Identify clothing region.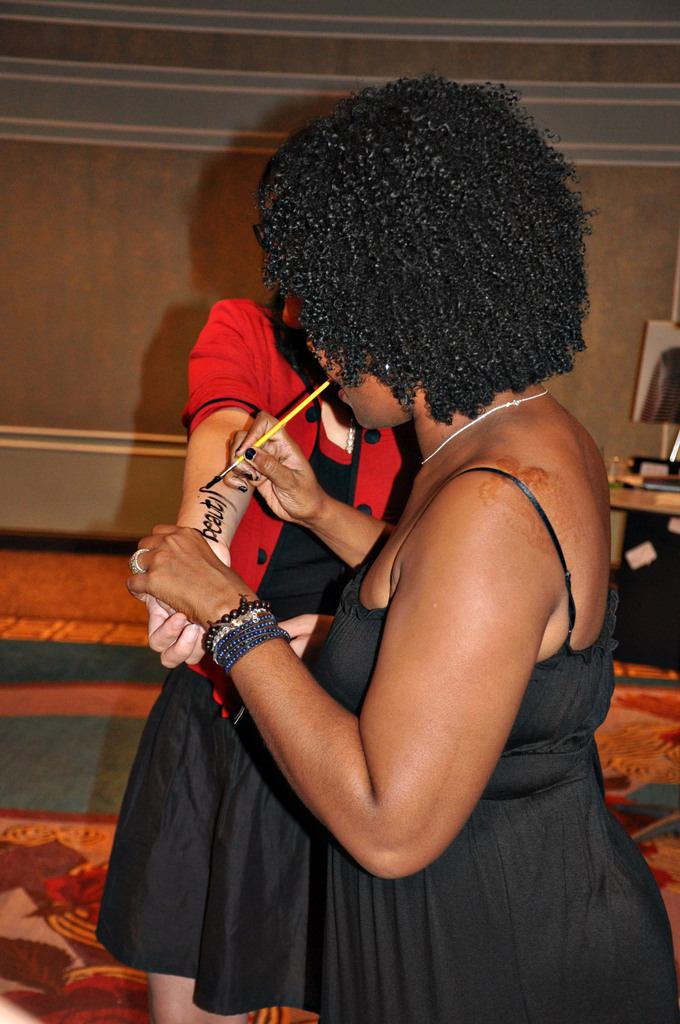
Region: locate(94, 294, 423, 980).
